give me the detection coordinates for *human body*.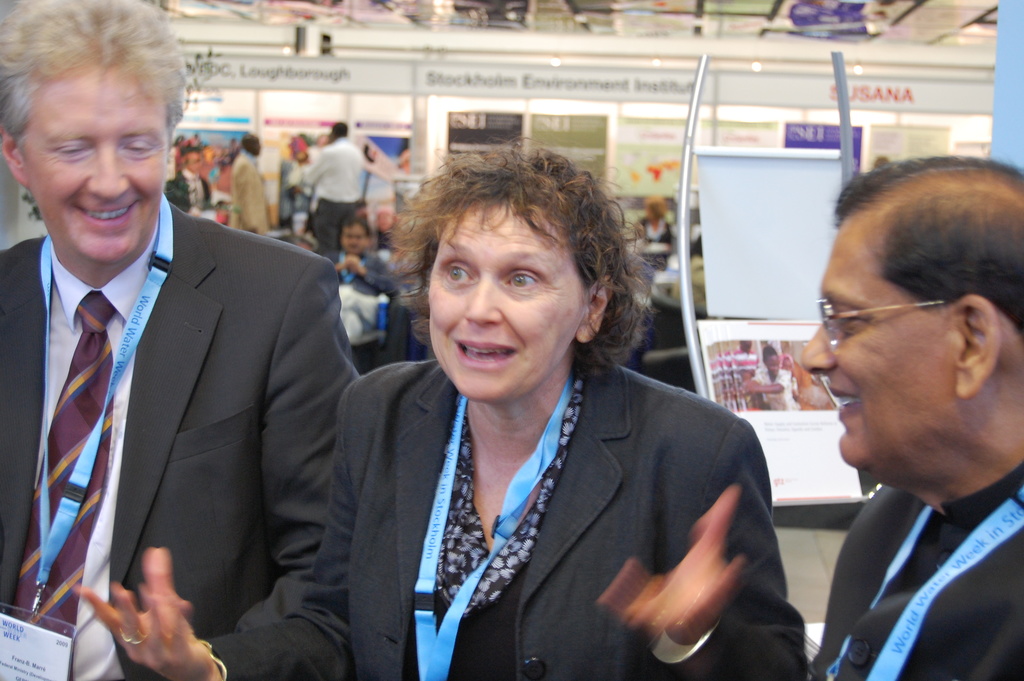
[x1=776, y1=159, x2=1023, y2=680].
